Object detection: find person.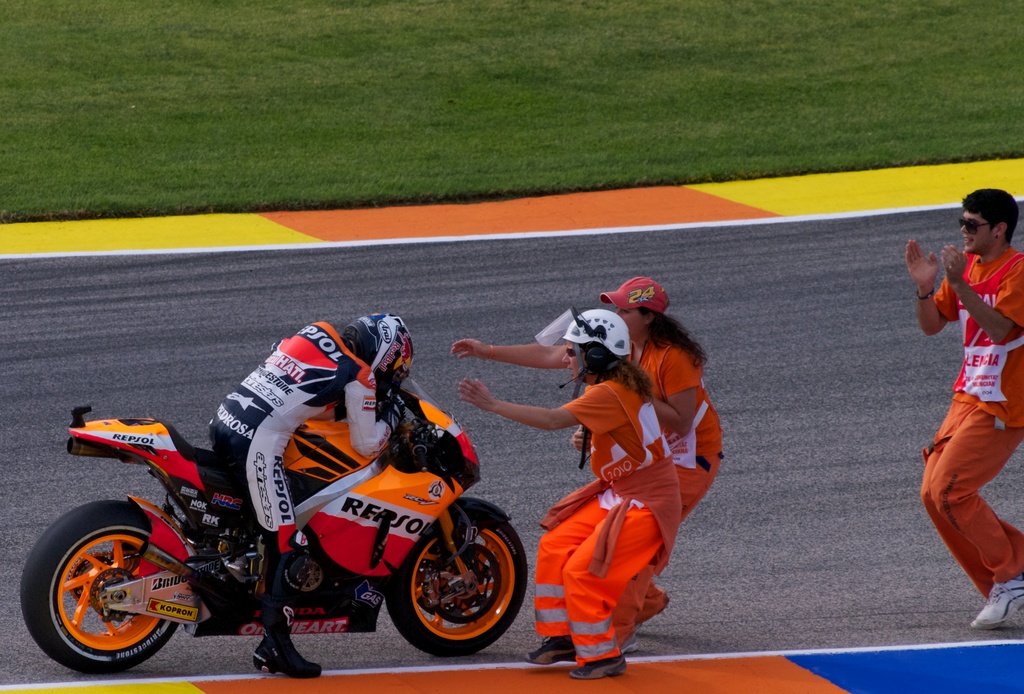
box=[448, 277, 726, 654].
